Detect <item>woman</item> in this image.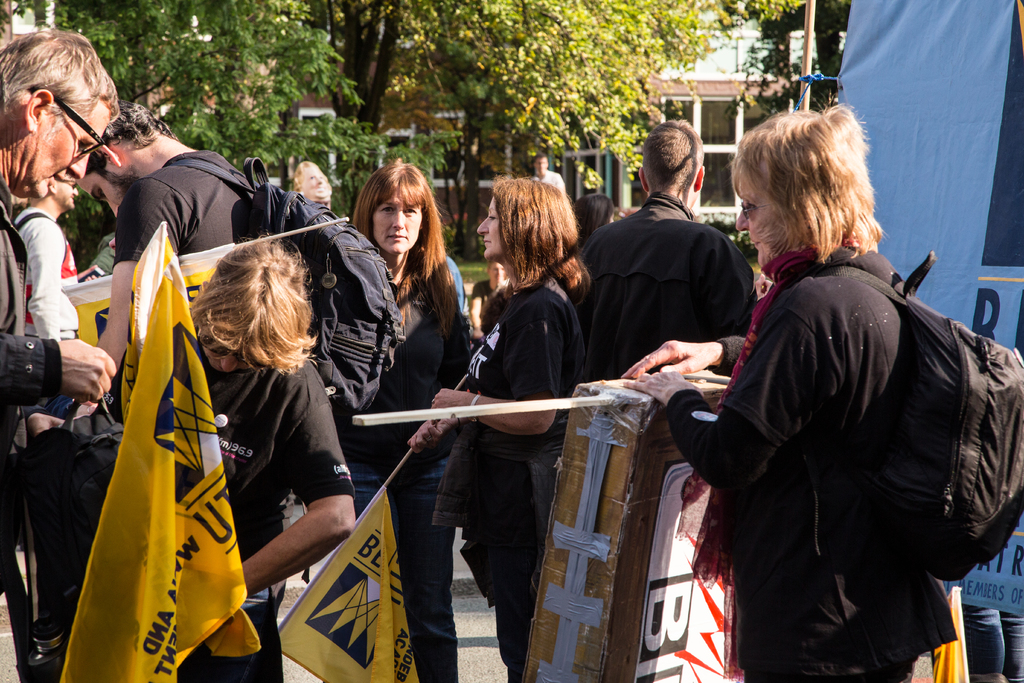
Detection: box=[408, 177, 578, 682].
